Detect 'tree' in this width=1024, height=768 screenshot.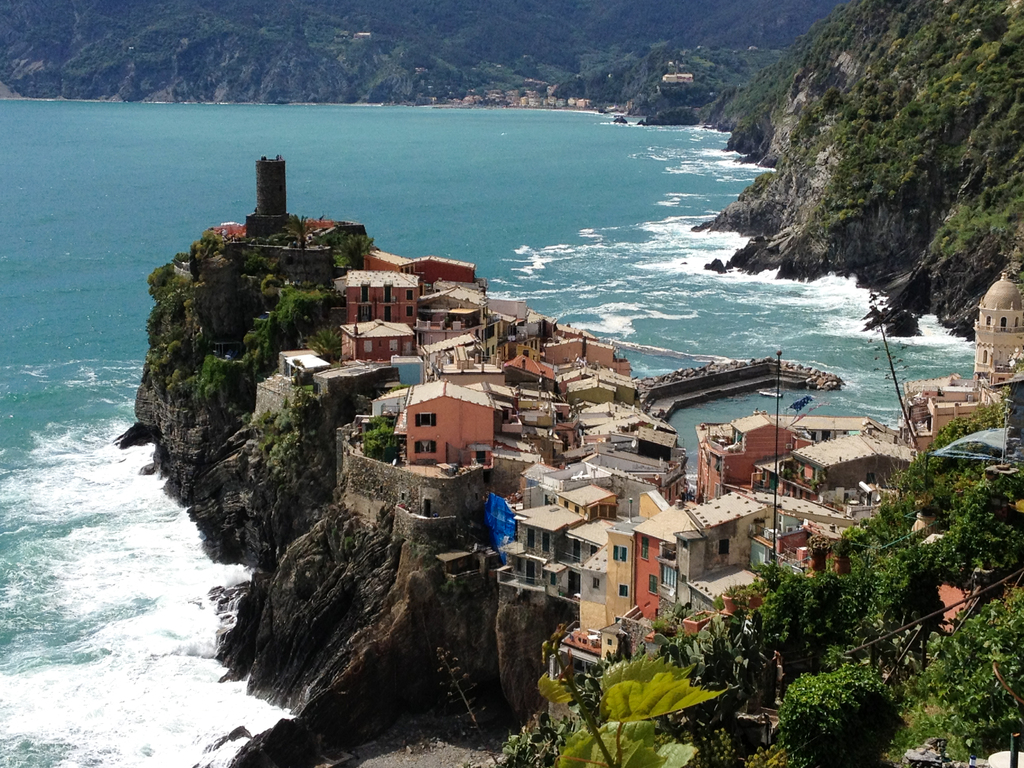
Detection: pyautogui.locateOnScreen(186, 227, 223, 271).
